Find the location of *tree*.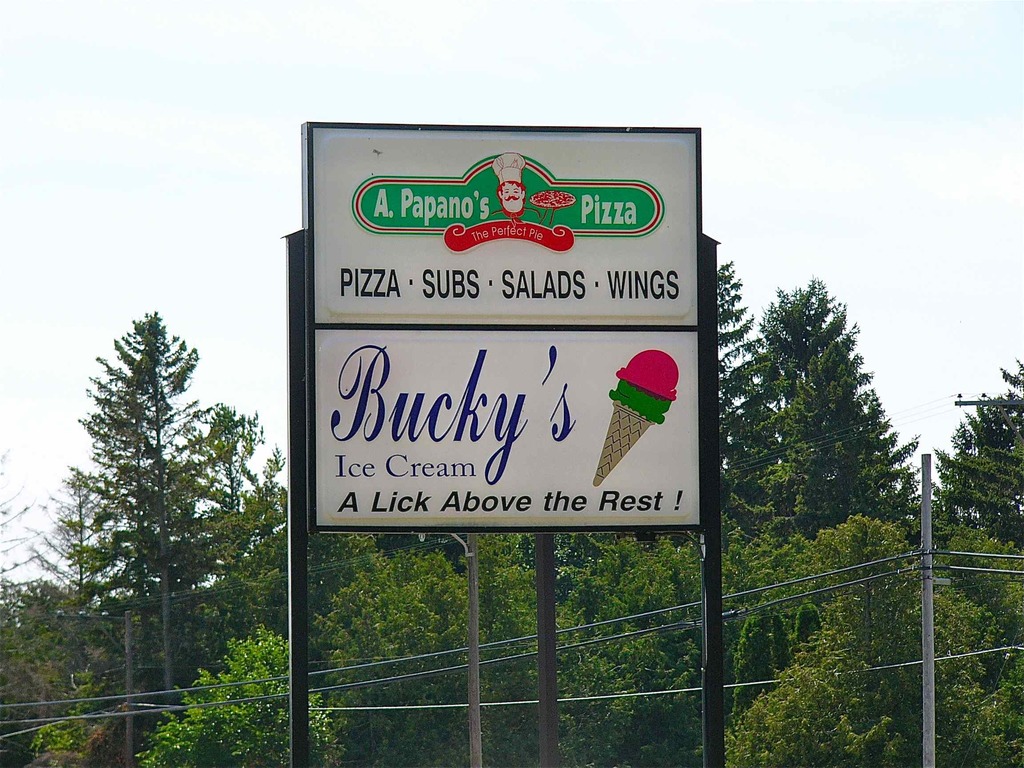
Location: 143:622:327:764.
